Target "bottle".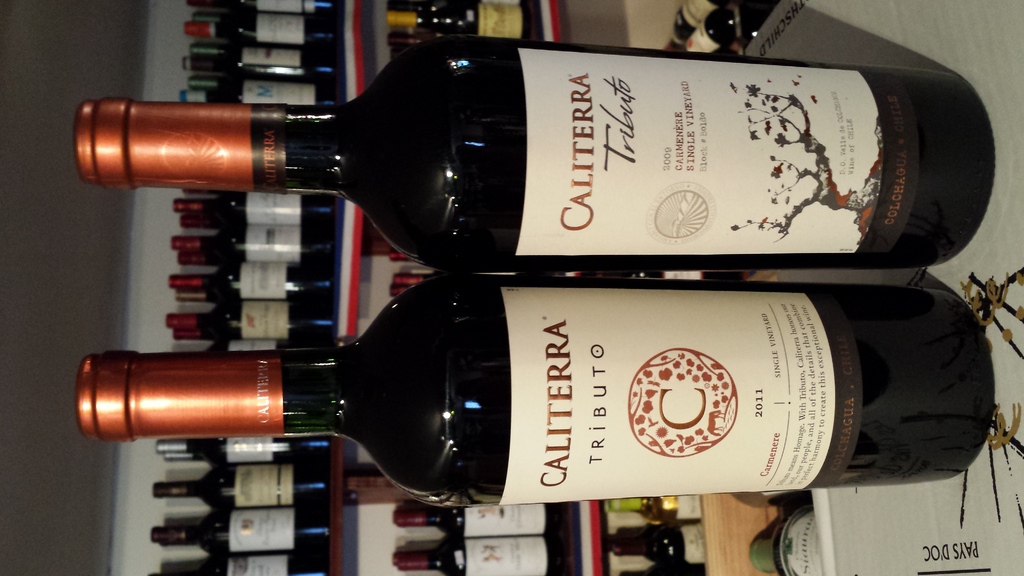
Target region: Rect(182, 186, 230, 200).
